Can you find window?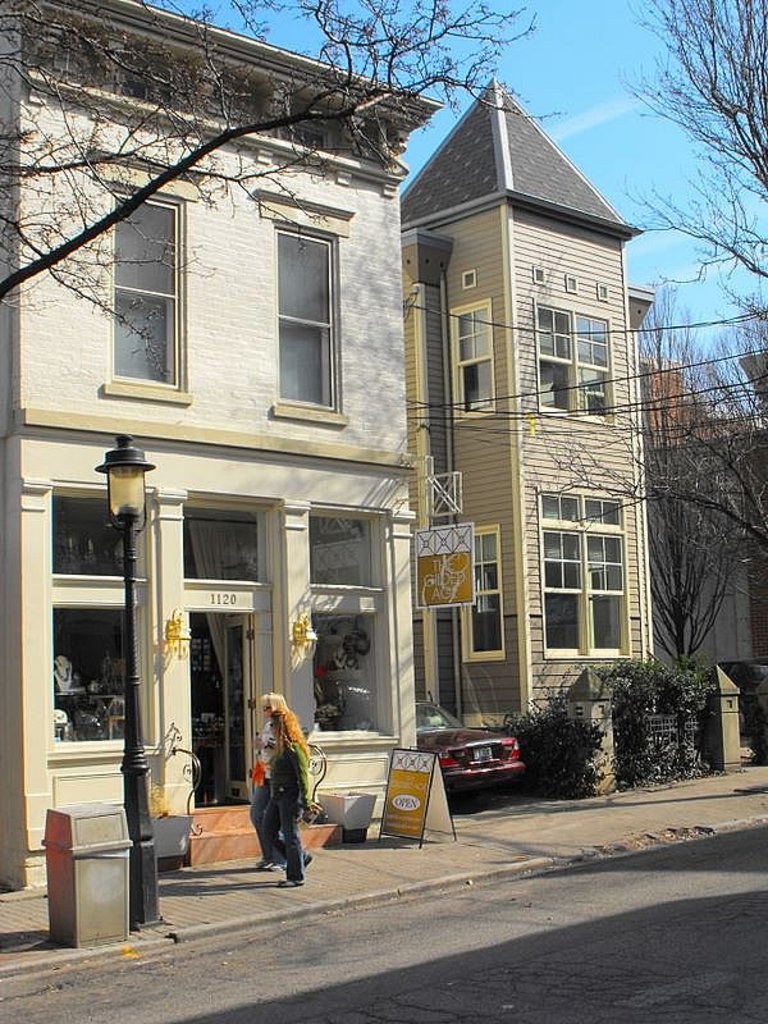
Yes, bounding box: <bbox>525, 310, 623, 417</bbox>.
